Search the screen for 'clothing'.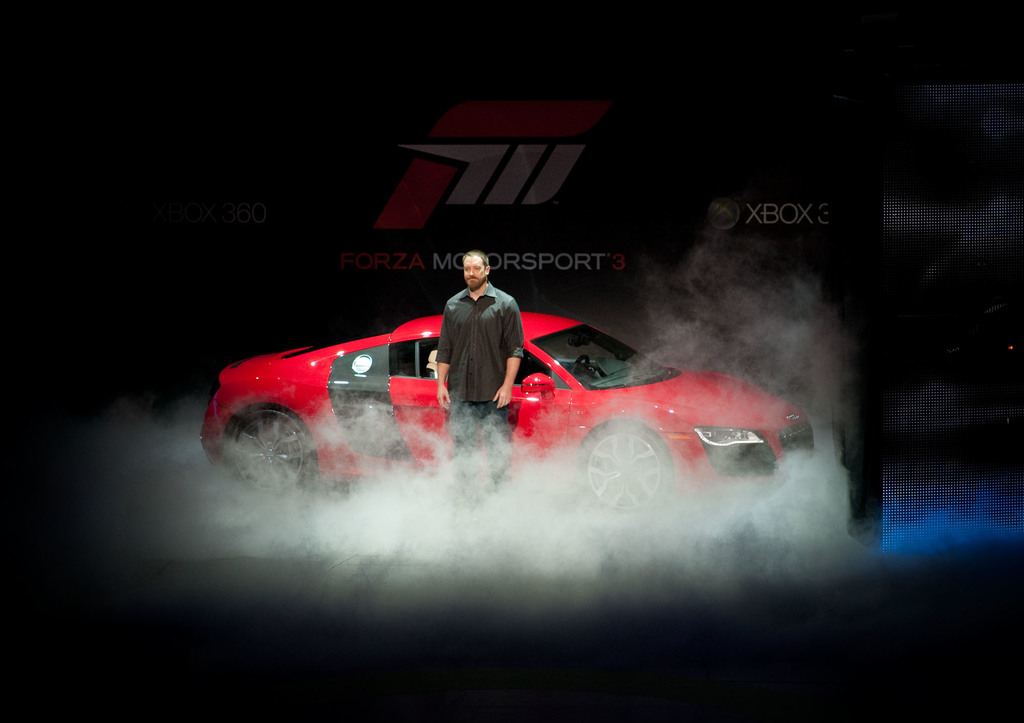
Found at 429 280 533 471.
